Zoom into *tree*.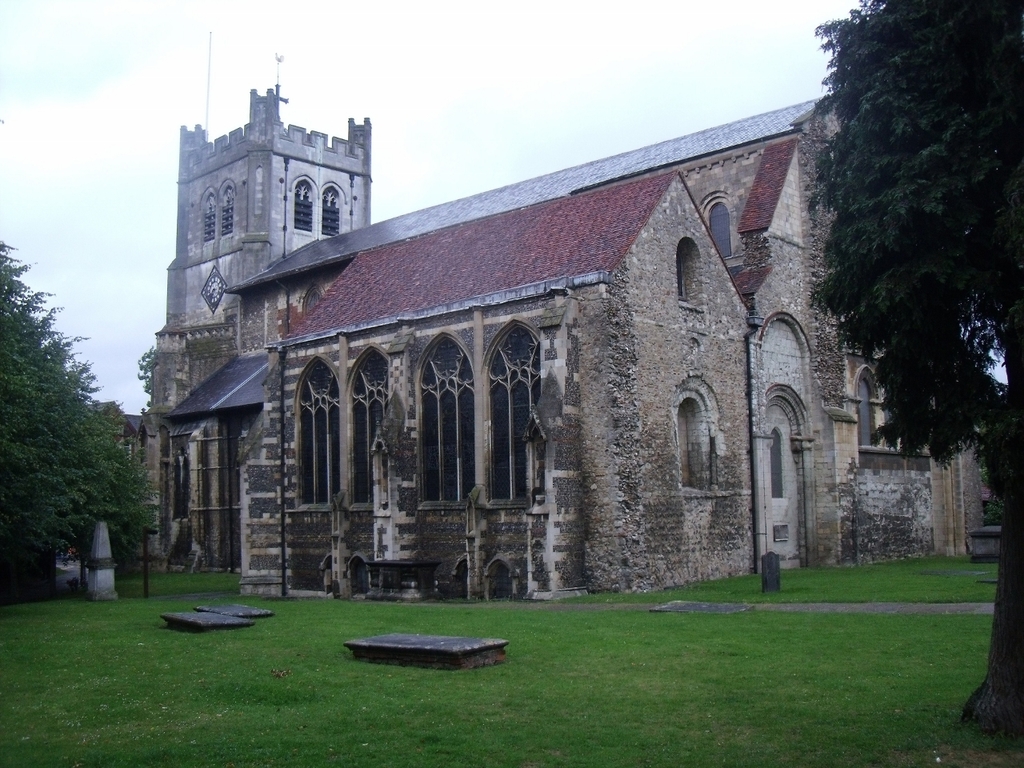
Zoom target: bbox(135, 345, 157, 407).
